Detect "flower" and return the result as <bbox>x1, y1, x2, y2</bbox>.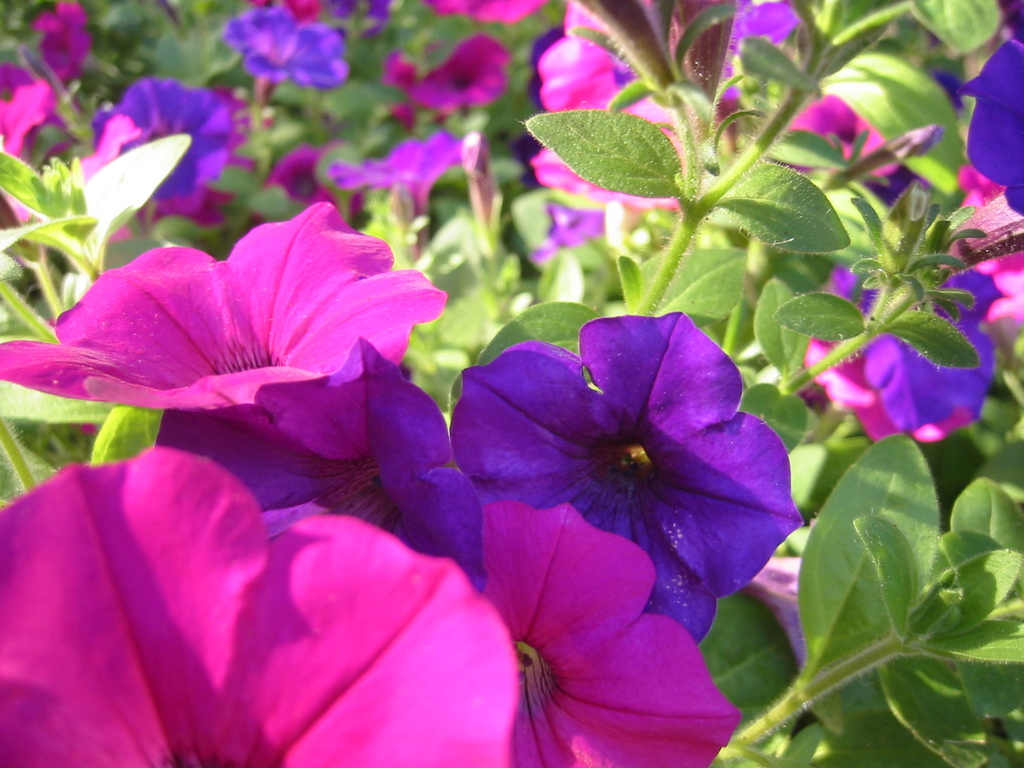
<bbox>396, 105, 418, 126</bbox>.
